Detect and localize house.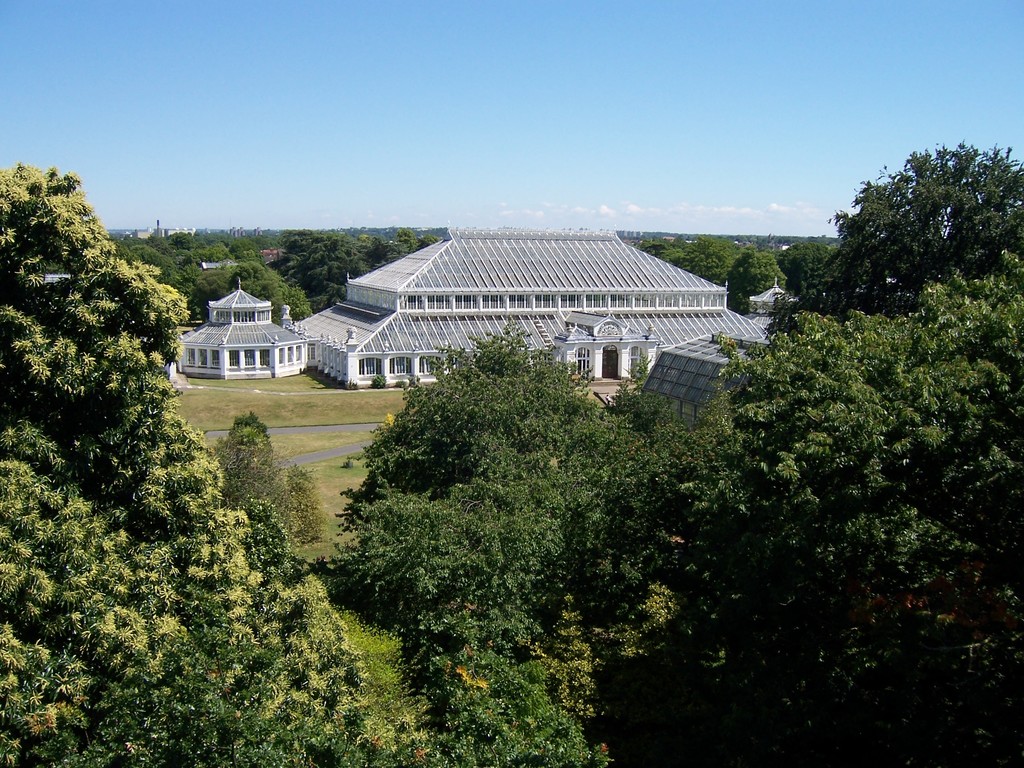
Localized at {"x1": 231, "y1": 217, "x2": 764, "y2": 422}.
